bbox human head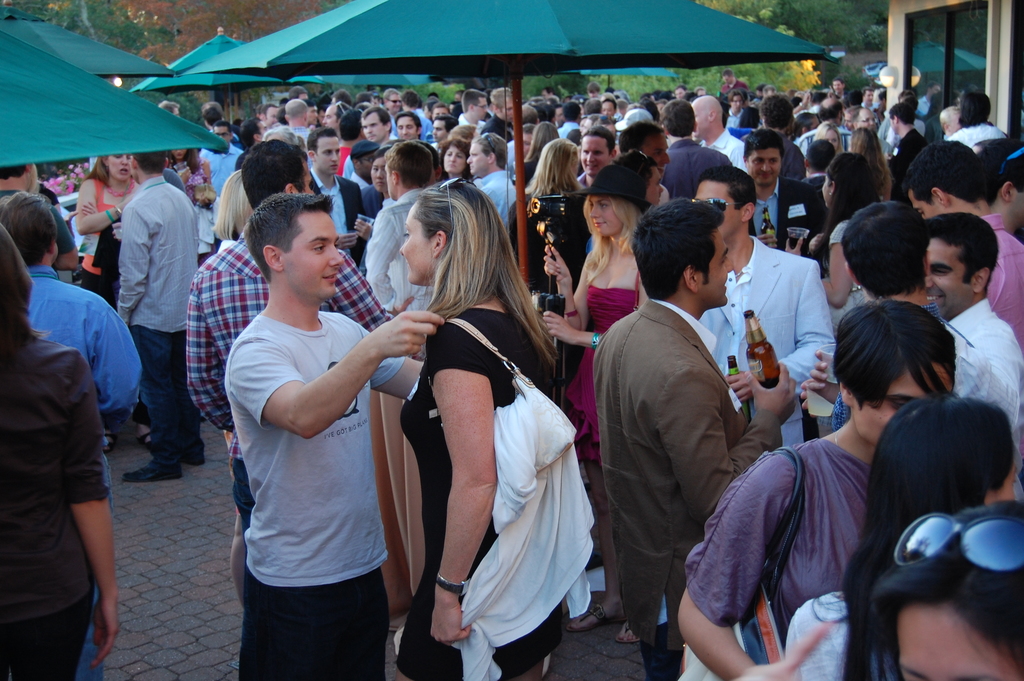
<box>518,104,536,124</box>
